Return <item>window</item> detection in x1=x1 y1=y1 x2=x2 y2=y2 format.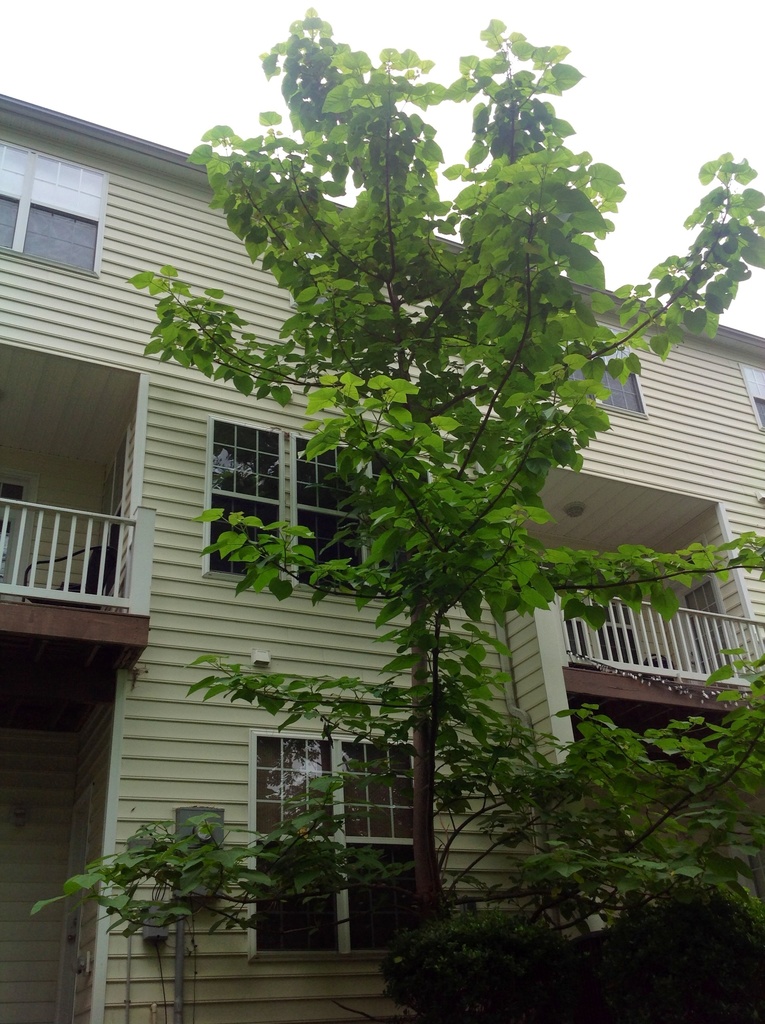
x1=193 y1=419 x2=410 y2=610.
